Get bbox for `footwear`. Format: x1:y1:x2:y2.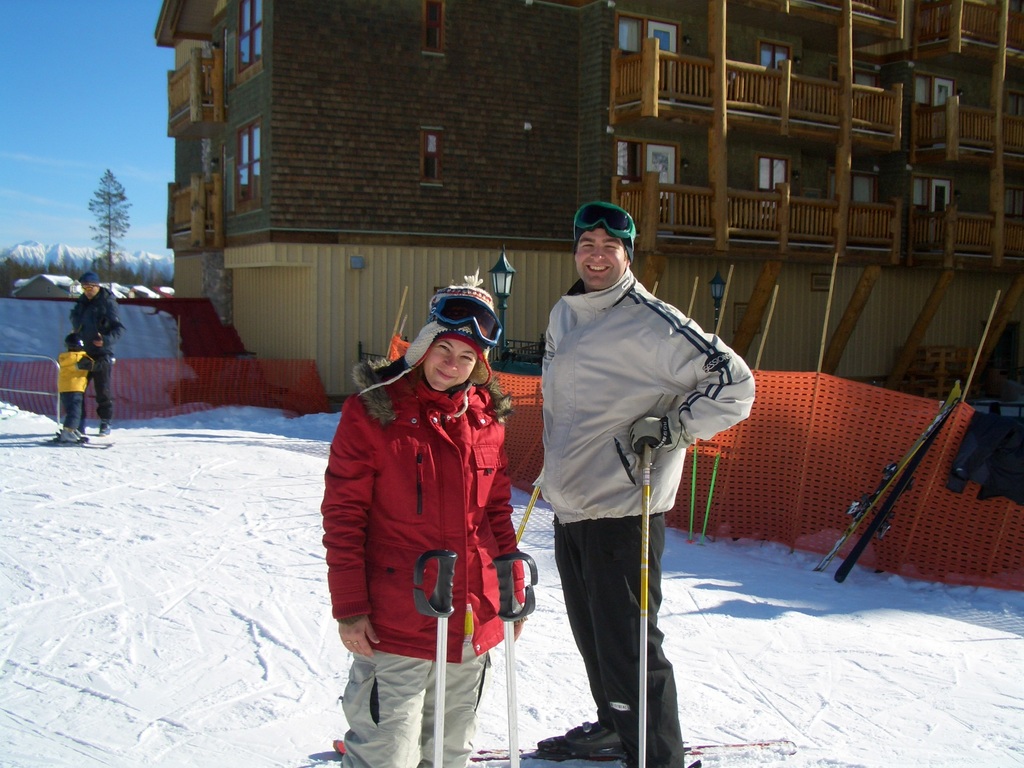
61:428:80:443.
